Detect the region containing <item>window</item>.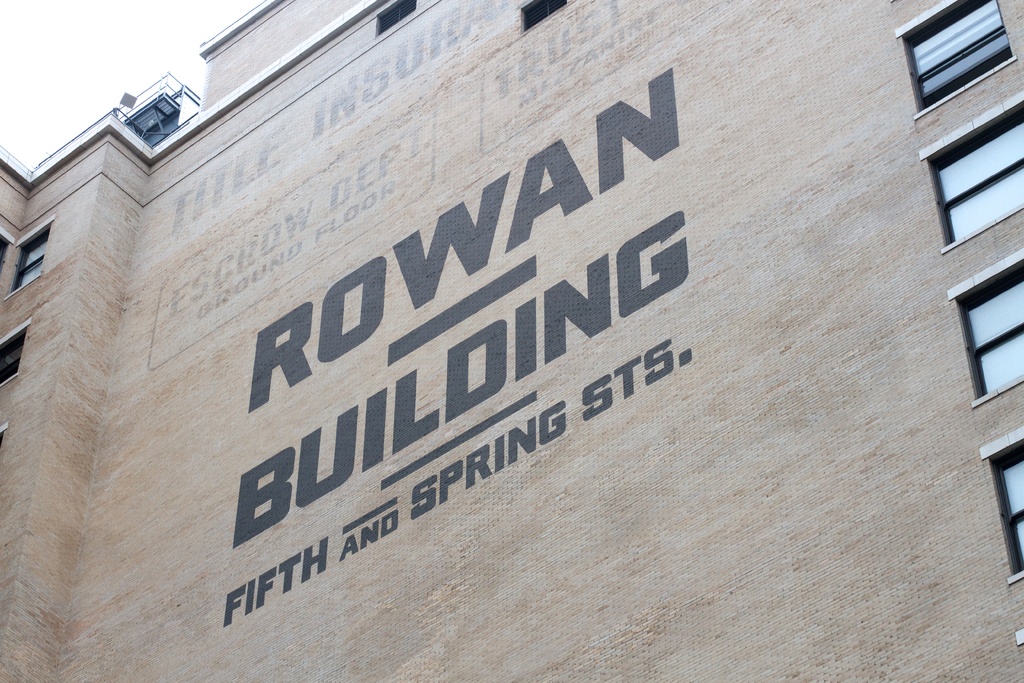
bbox(976, 420, 1023, 587).
